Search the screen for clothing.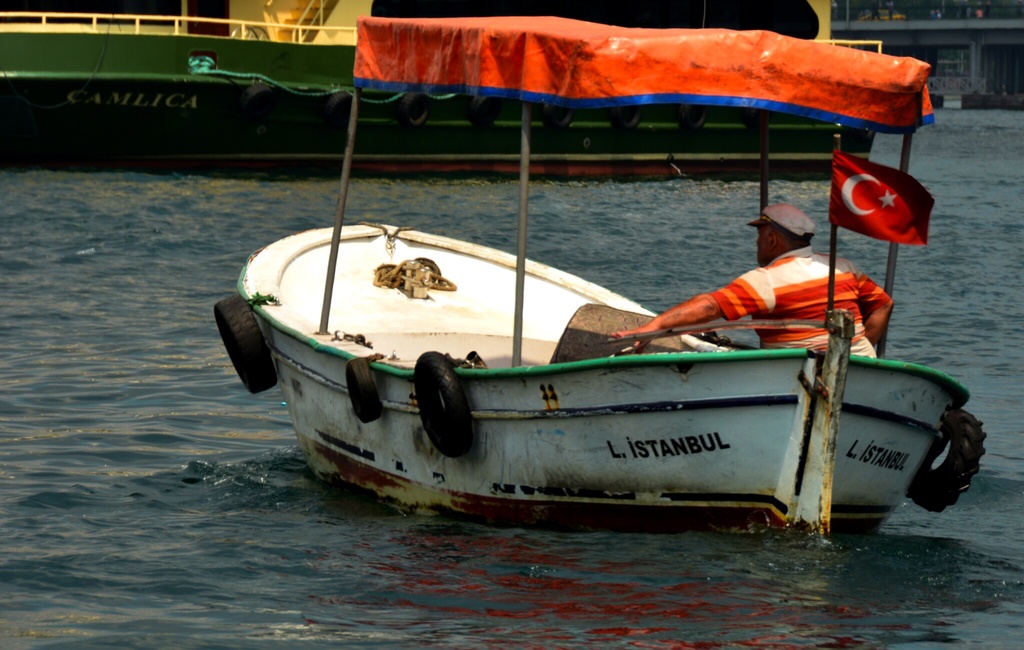
Found at <region>701, 246, 883, 355</region>.
